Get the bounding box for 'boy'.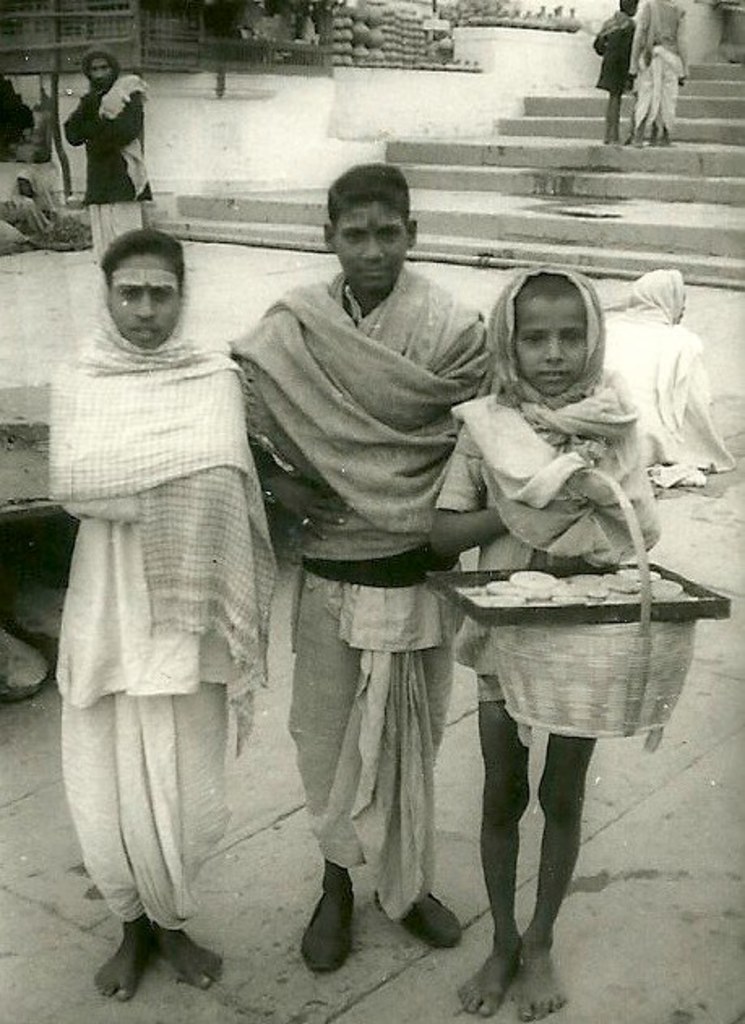
<region>425, 266, 657, 1016</region>.
